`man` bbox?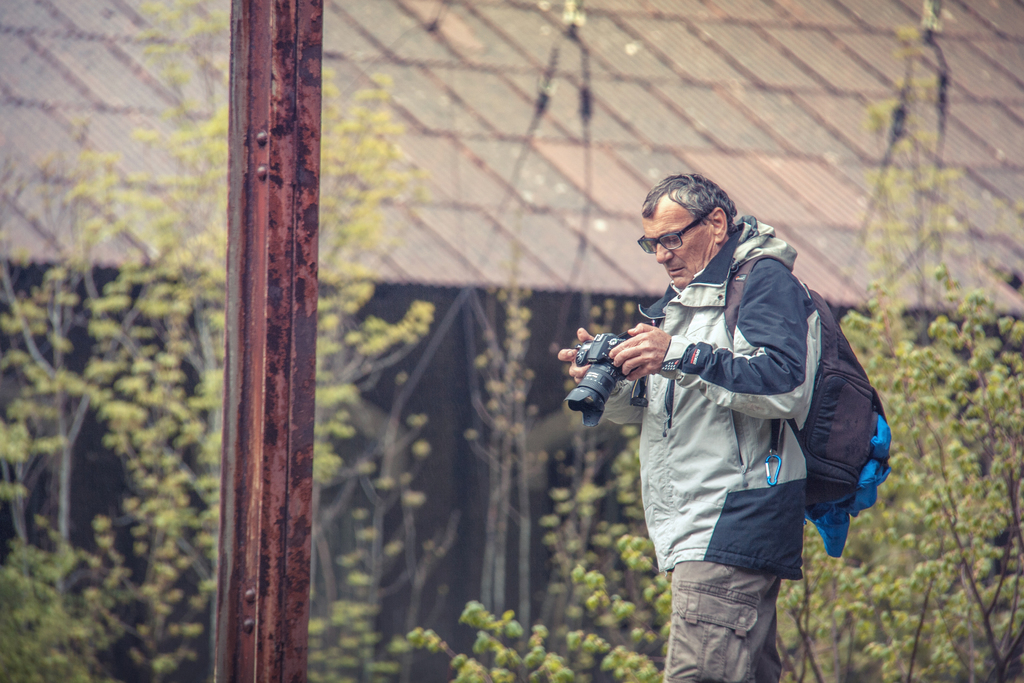
left=569, top=158, right=899, bottom=671
